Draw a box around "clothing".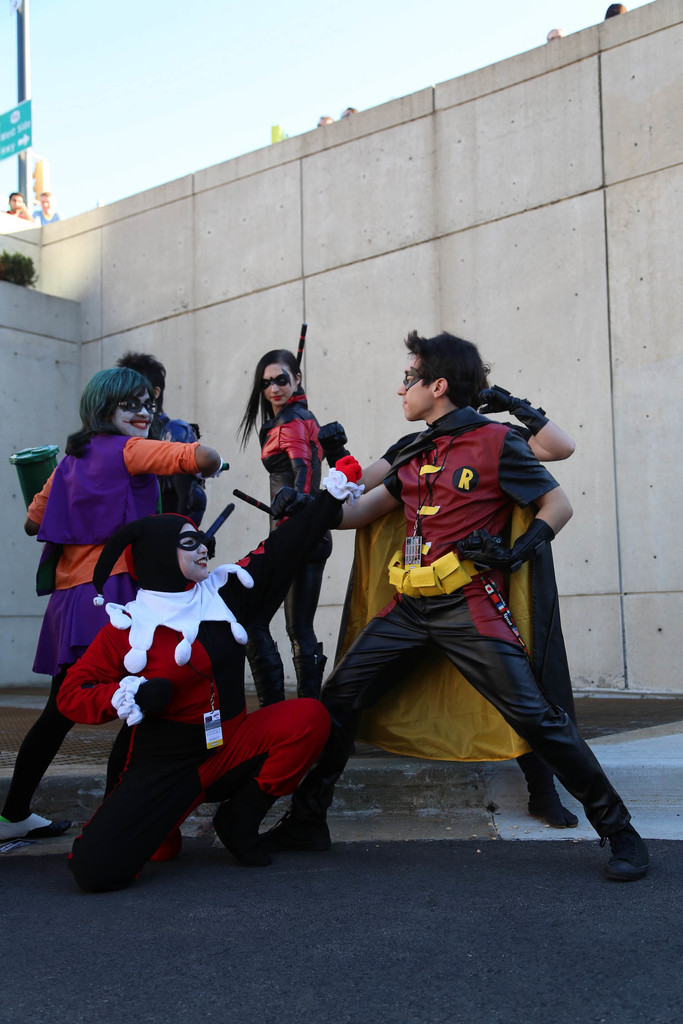
bbox=(262, 394, 322, 683).
